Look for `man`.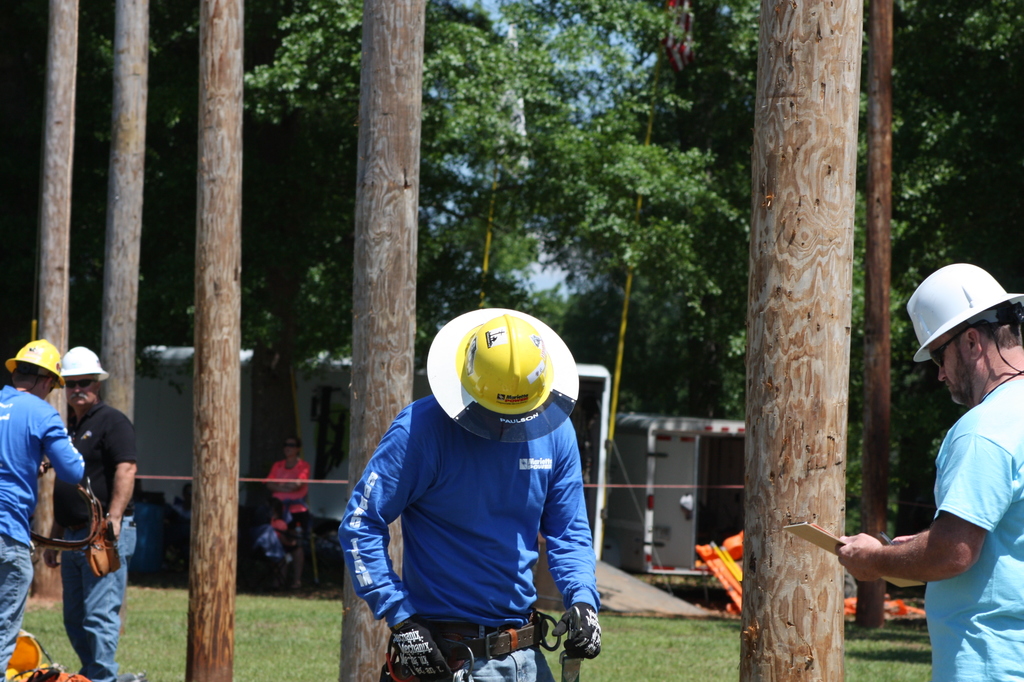
Found: BBox(854, 260, 1023, 665).
